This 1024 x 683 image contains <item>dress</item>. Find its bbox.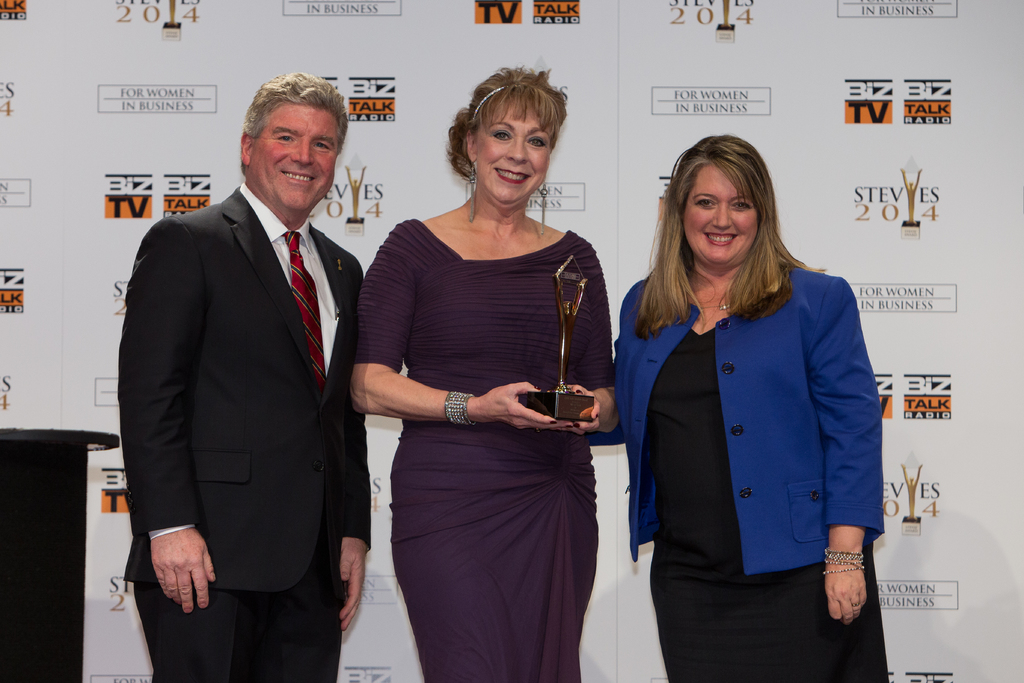
x1=644, y1=331, x2=886, y2=682.
